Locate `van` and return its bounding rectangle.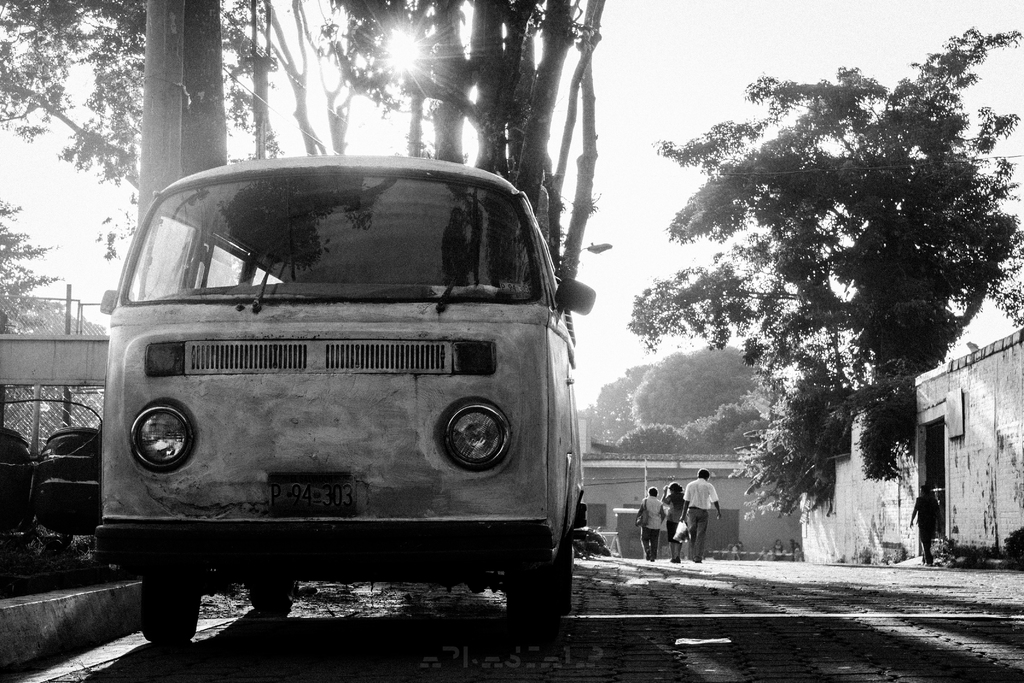
pyautogui.locateOnScreen(98, 152, 595, 646).
